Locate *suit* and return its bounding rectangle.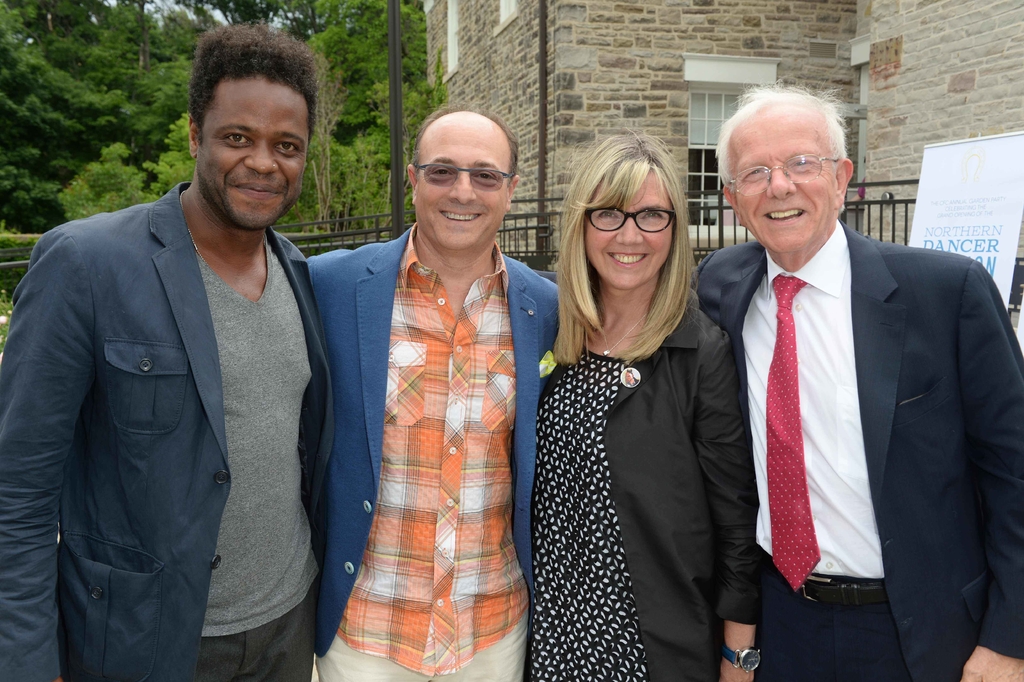
rect(698, 88, 1007, 679).
